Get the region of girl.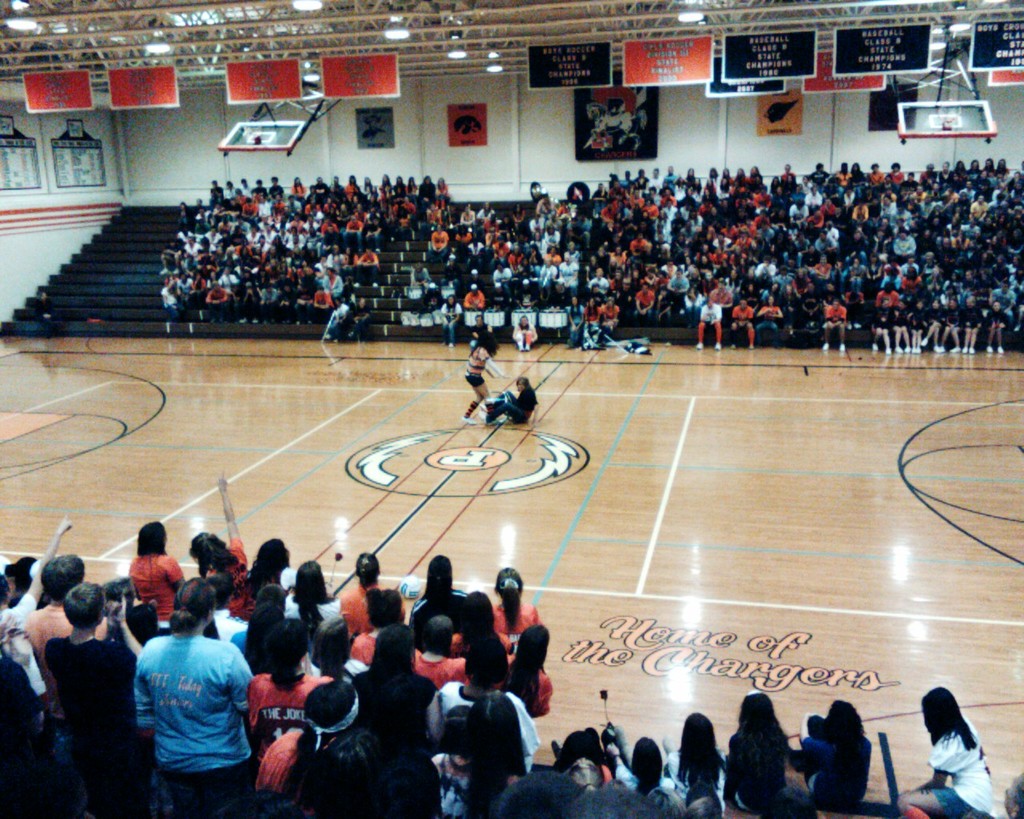
[x1=338, y1=546, x2=410, y2=638].
